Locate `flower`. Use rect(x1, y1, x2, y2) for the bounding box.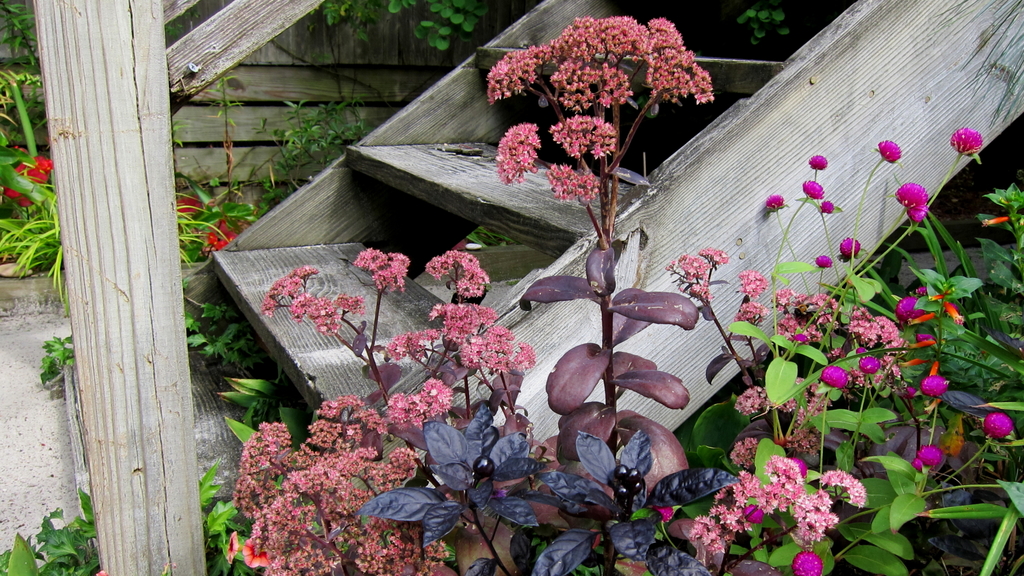
rect(1, 152, 52, 209).
